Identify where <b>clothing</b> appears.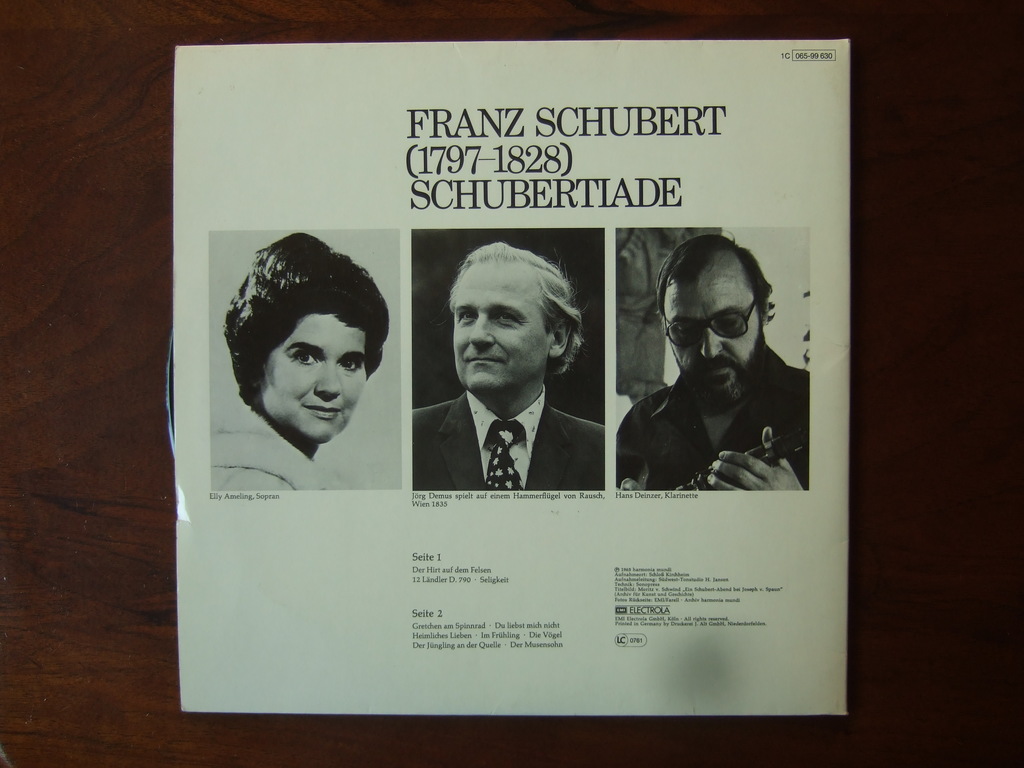
Appears at 616:378:812:491.
